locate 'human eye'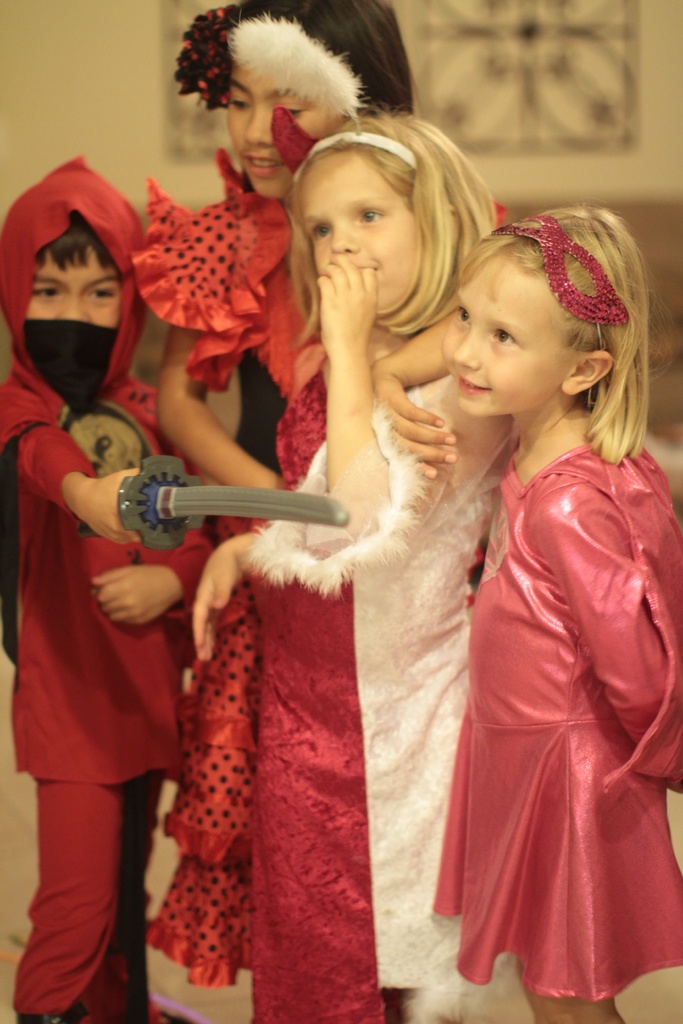
bbox=[274, 96, 311, 115]
